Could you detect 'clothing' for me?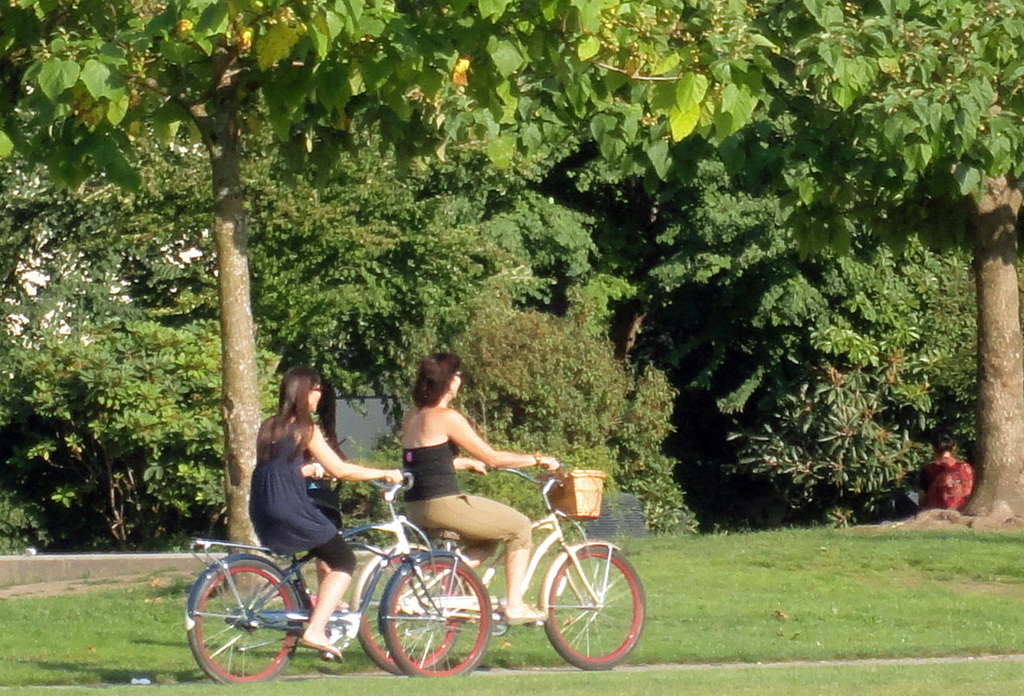
Detection result: BBox(248, 412, 373, 591).
